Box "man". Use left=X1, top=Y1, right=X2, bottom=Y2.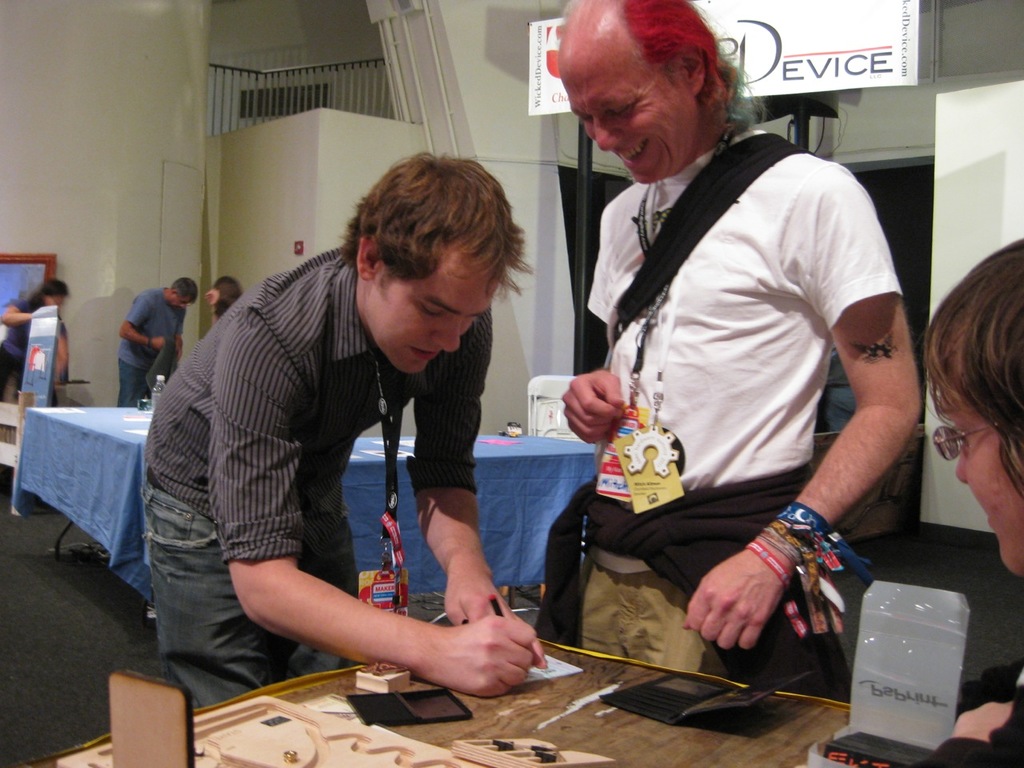
left=115, top=277, right=200, bottom=408.
